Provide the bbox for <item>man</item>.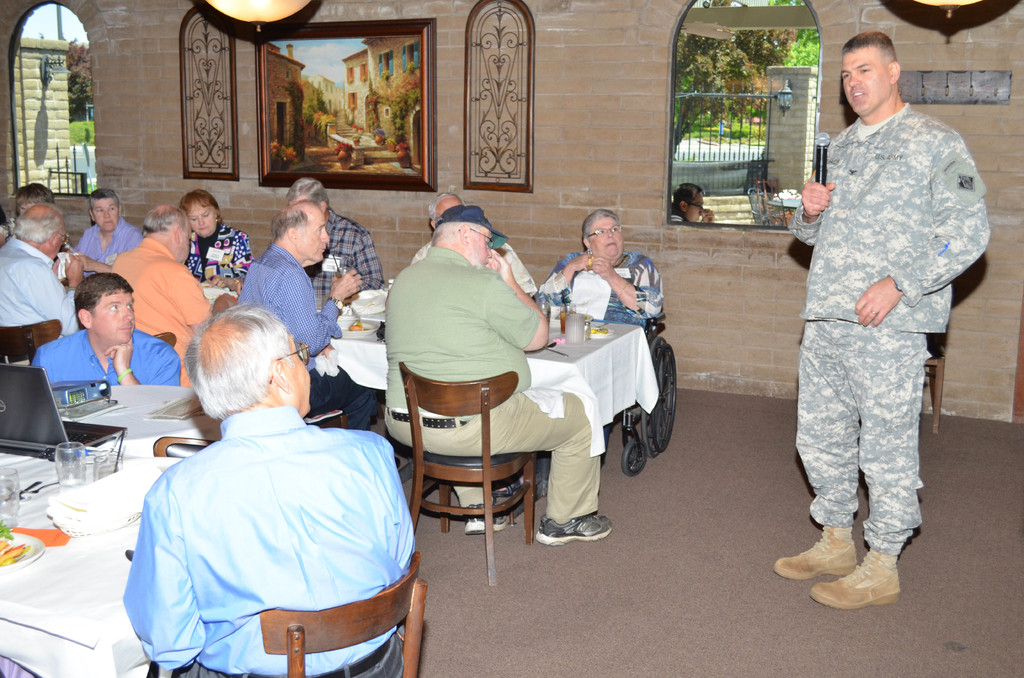
[left=32, top=272, right=179, bottom=387].
